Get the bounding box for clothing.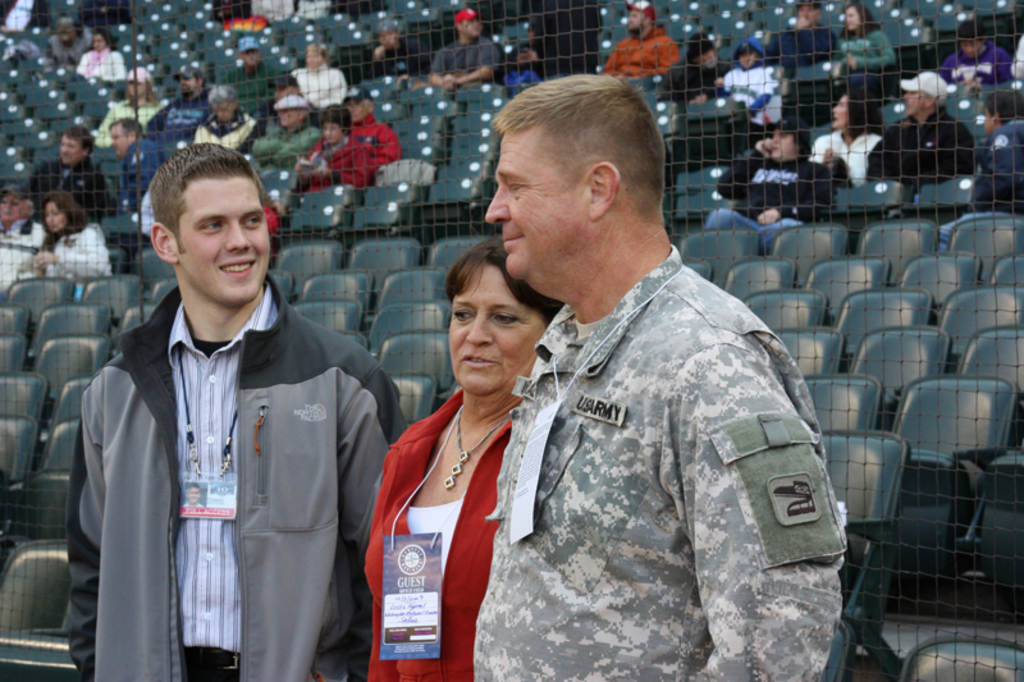
947,44,1020,82.
